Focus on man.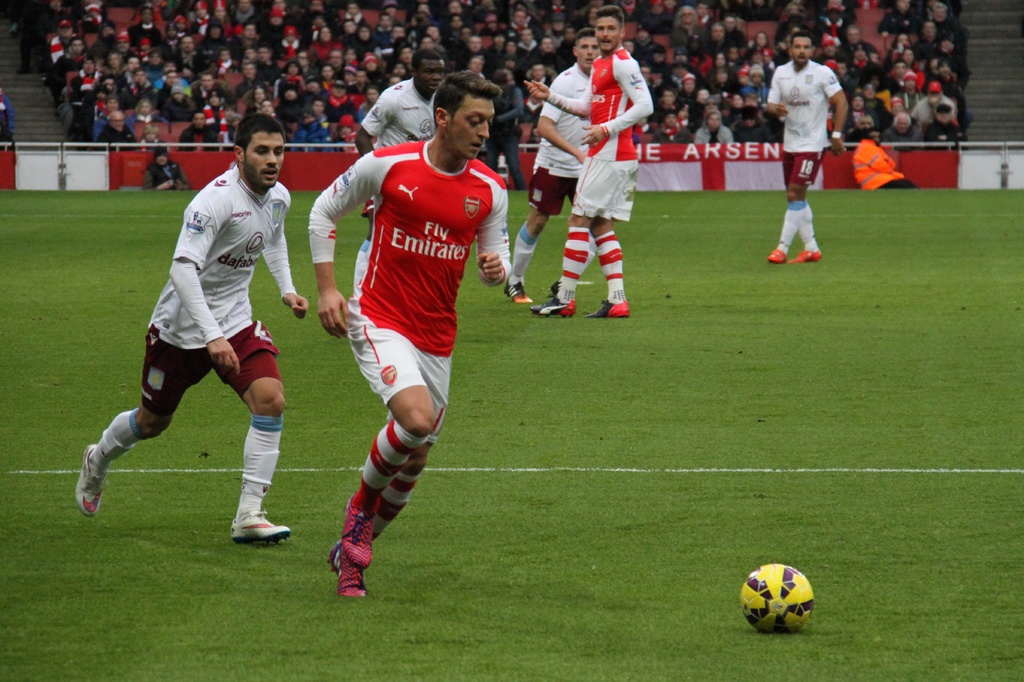
Focused at [723, 15, 743, 49].
